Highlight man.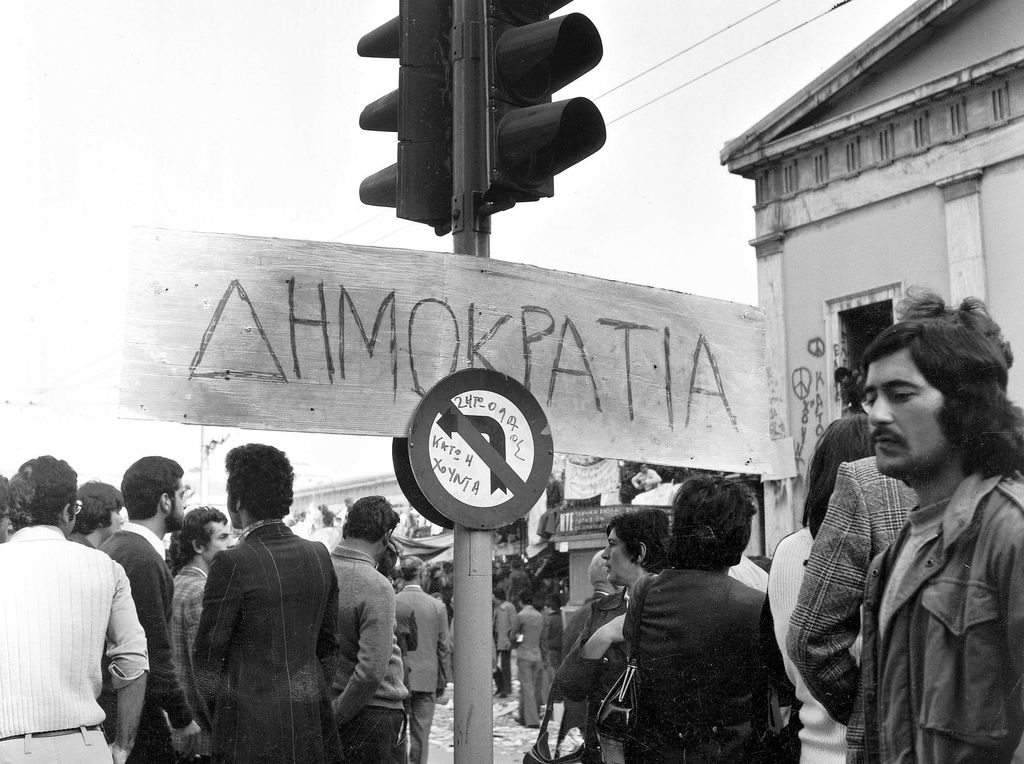
Highlighted region: (left=863, top=297, right=1023, bottom=763).
